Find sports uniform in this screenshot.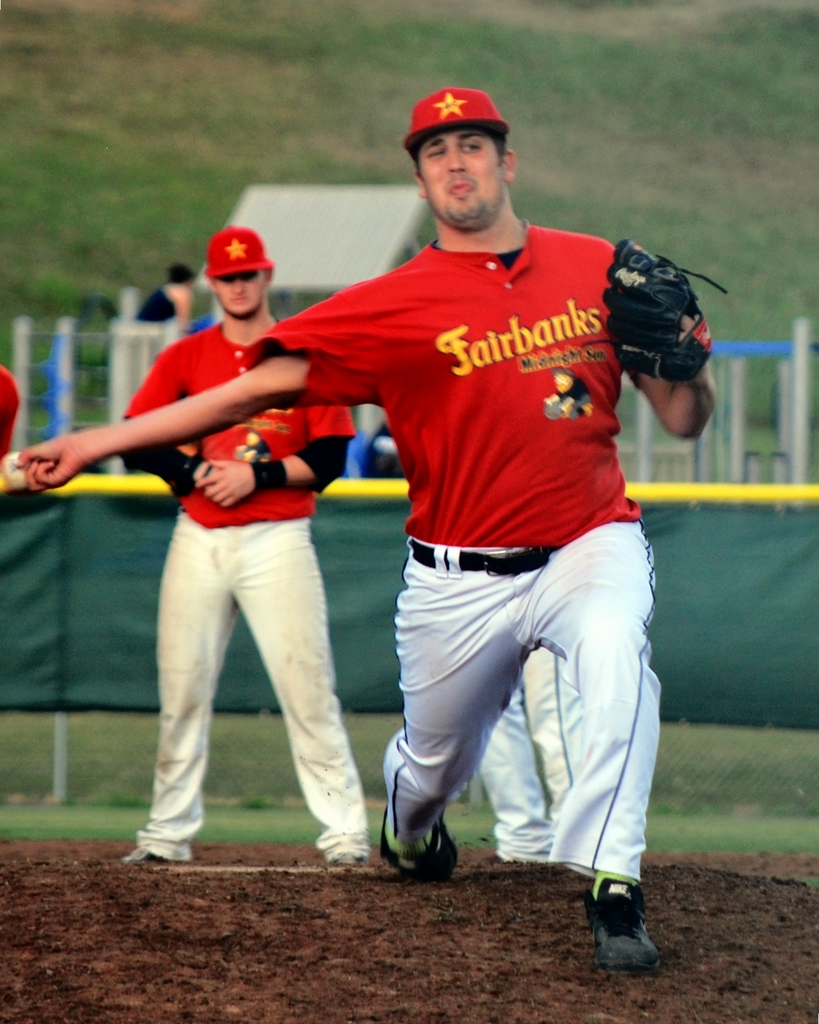
The bounding box for sports uniform is Rect(249, 100, 688, 920).
